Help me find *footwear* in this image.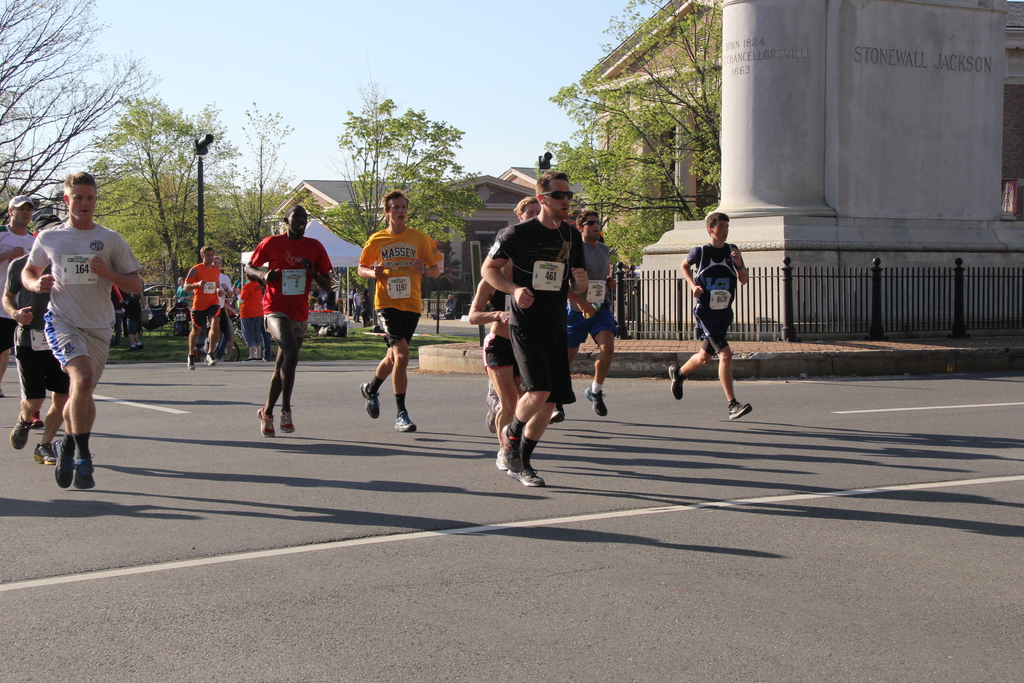
Found it: 729/401/751/420.
